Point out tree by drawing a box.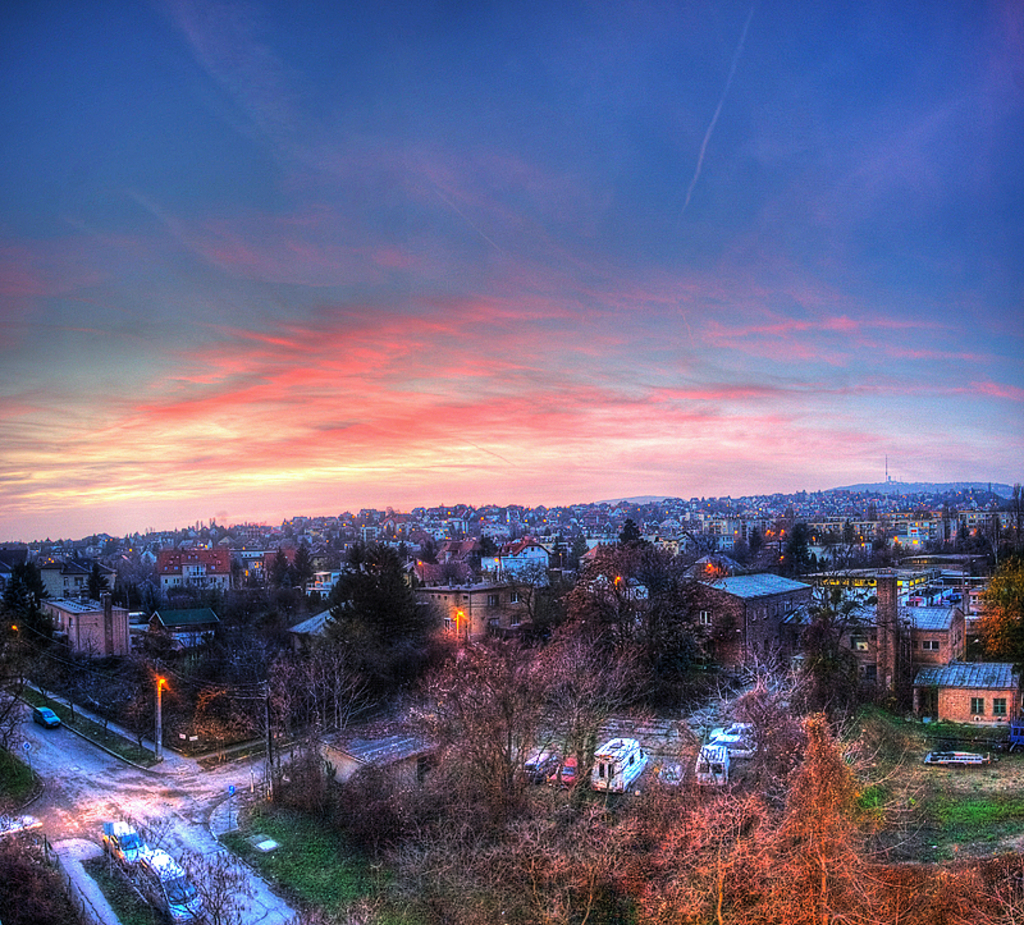
0,626,35,761.
